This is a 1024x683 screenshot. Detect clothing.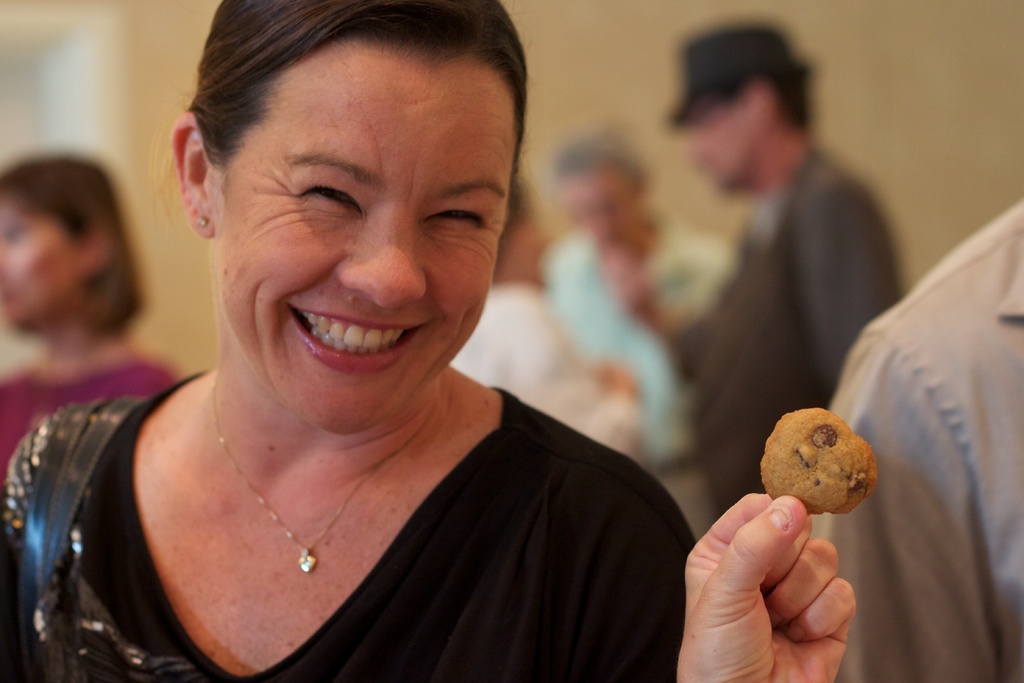
[549, 199, 751, 540].
